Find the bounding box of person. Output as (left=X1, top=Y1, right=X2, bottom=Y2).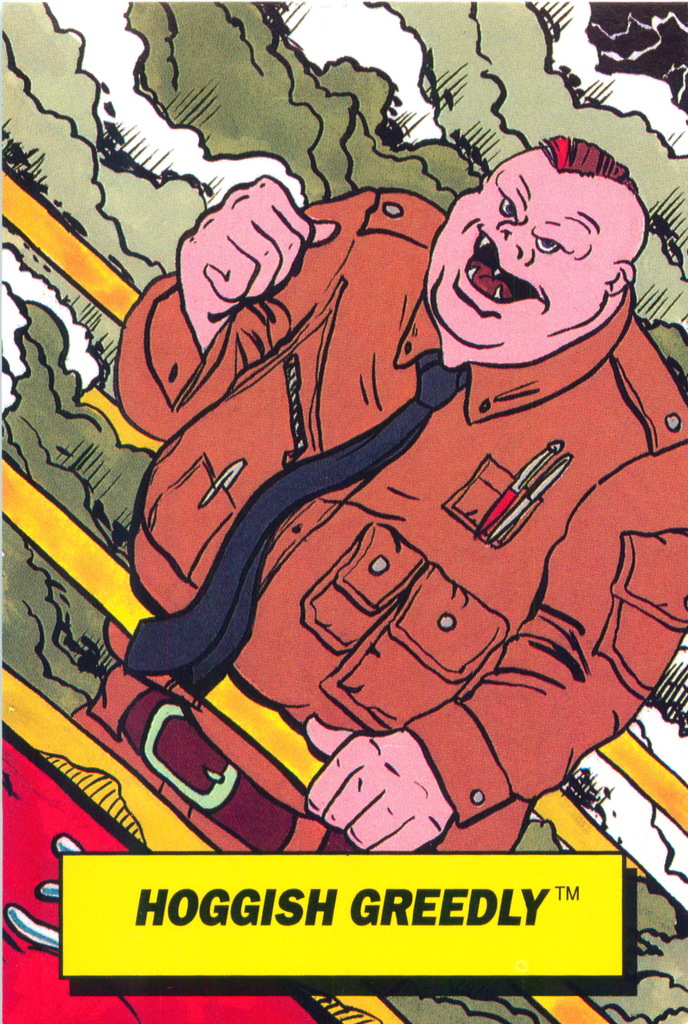
(left=75, top=89, right=628, bottom=881).
